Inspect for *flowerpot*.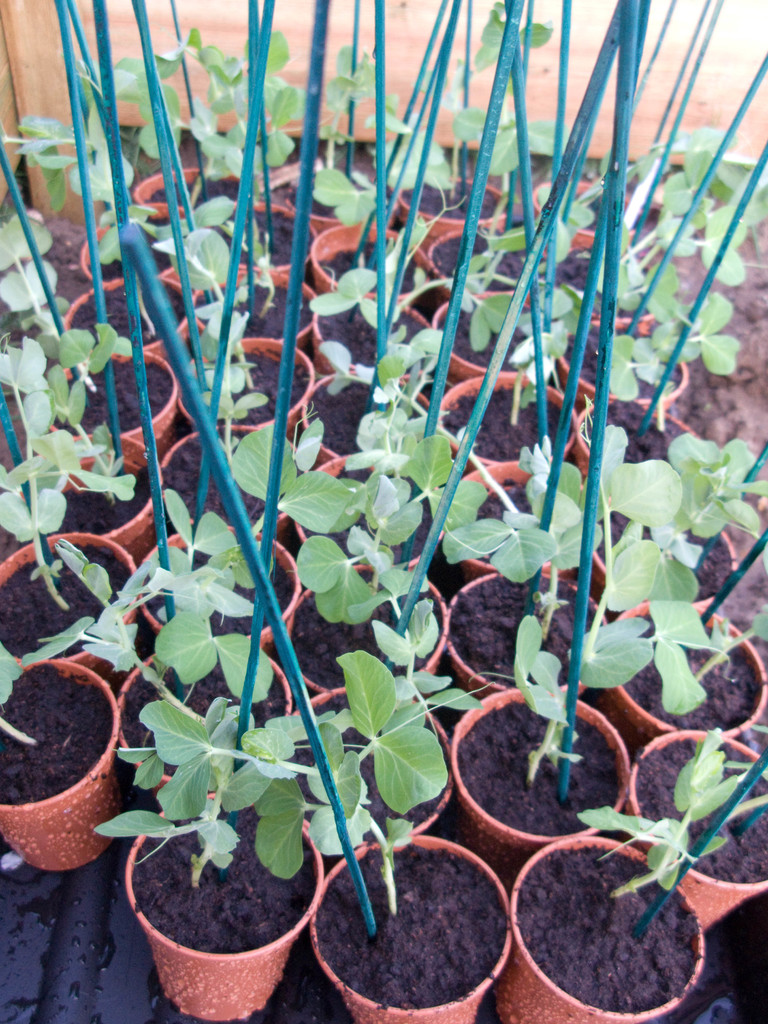
Inspection: crop(314, 833, 515, 1023).
